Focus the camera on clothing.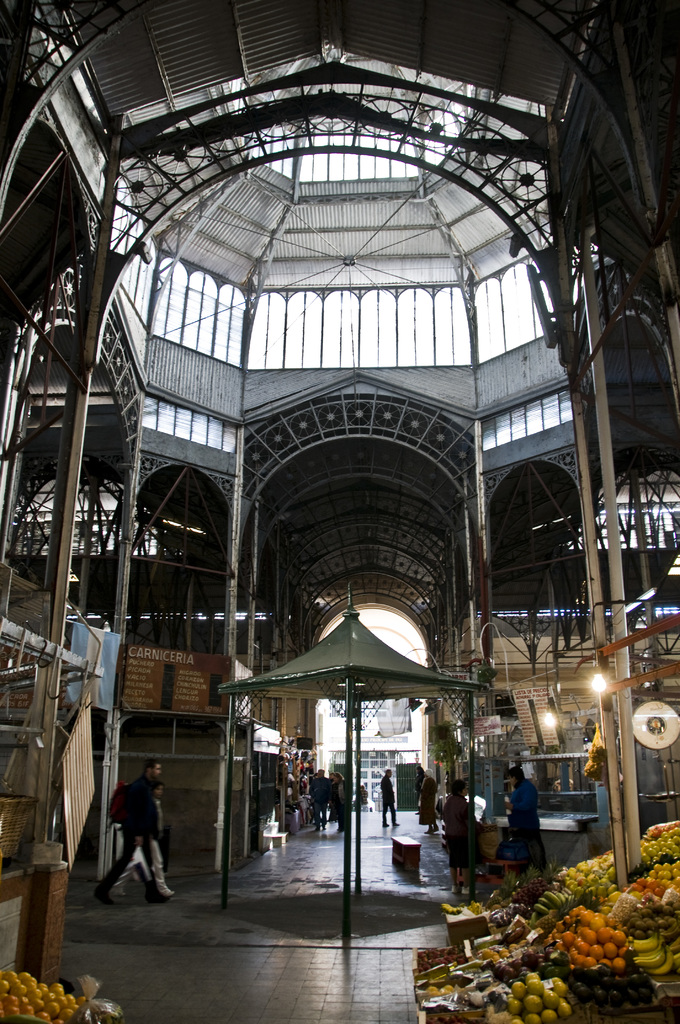
Focus region: (441, 792, 469, 865).
